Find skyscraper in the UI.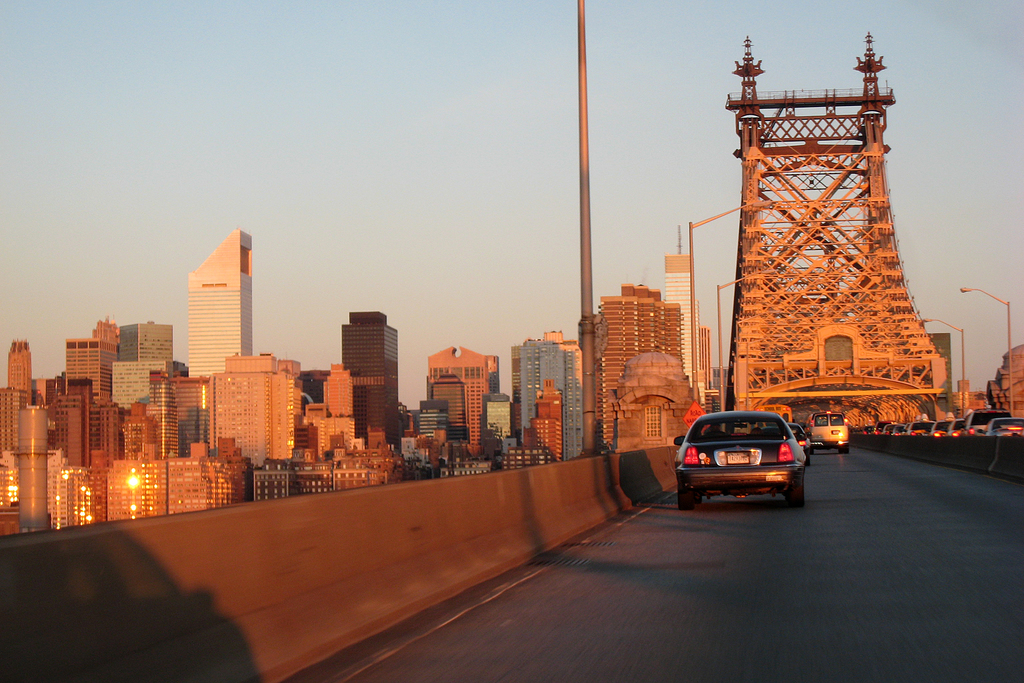
UI element at 508,335,532,445.
